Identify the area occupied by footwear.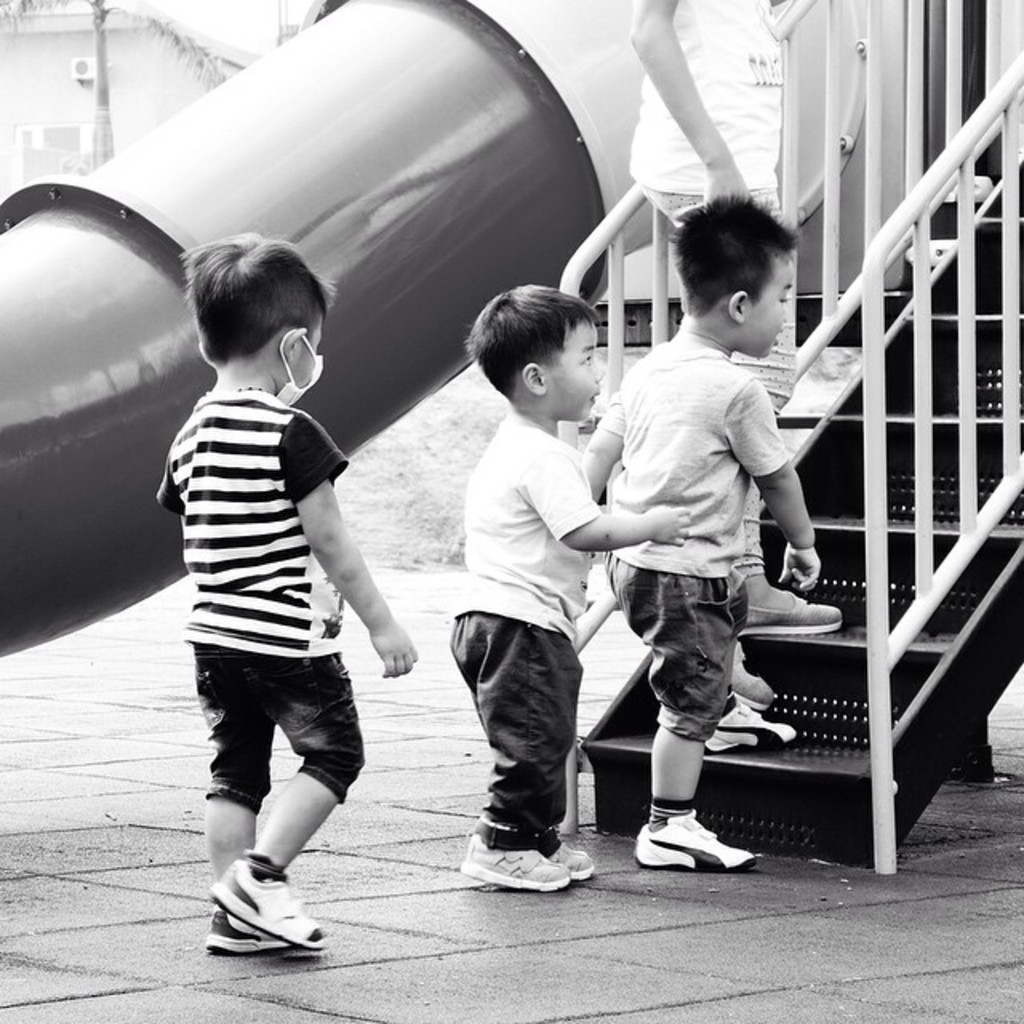
Area: [726,570,846,630].
